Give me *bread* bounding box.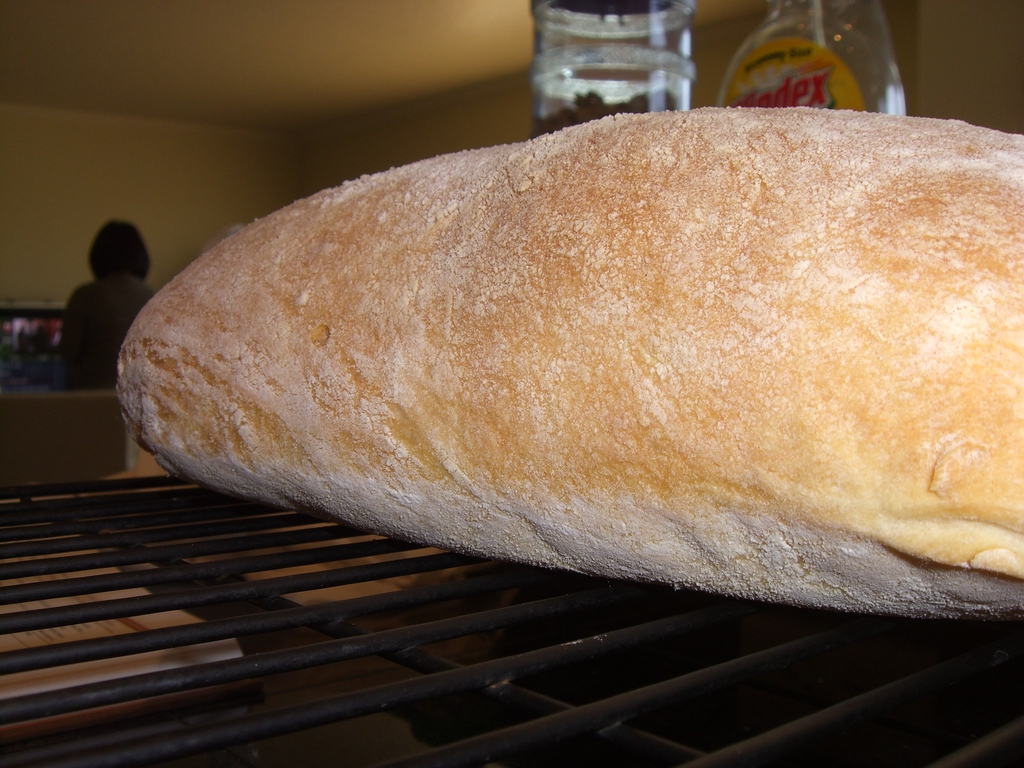
bbox=(116, 104, 1023, 616).
